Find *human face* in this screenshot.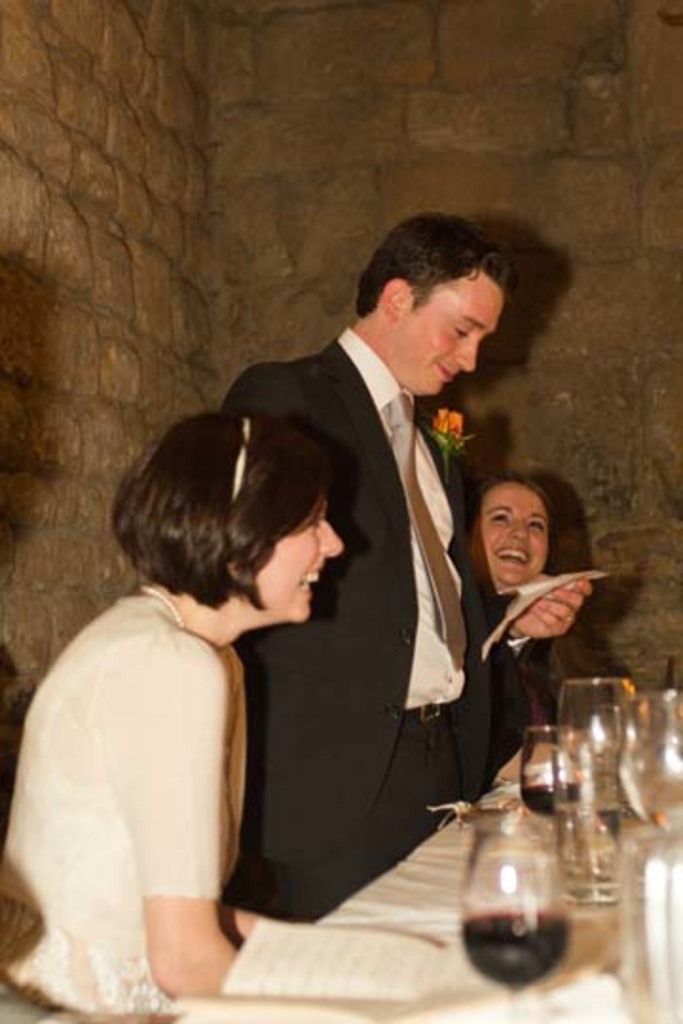
The bounding box for *human face* is locate(249, 501, 343, 628).
